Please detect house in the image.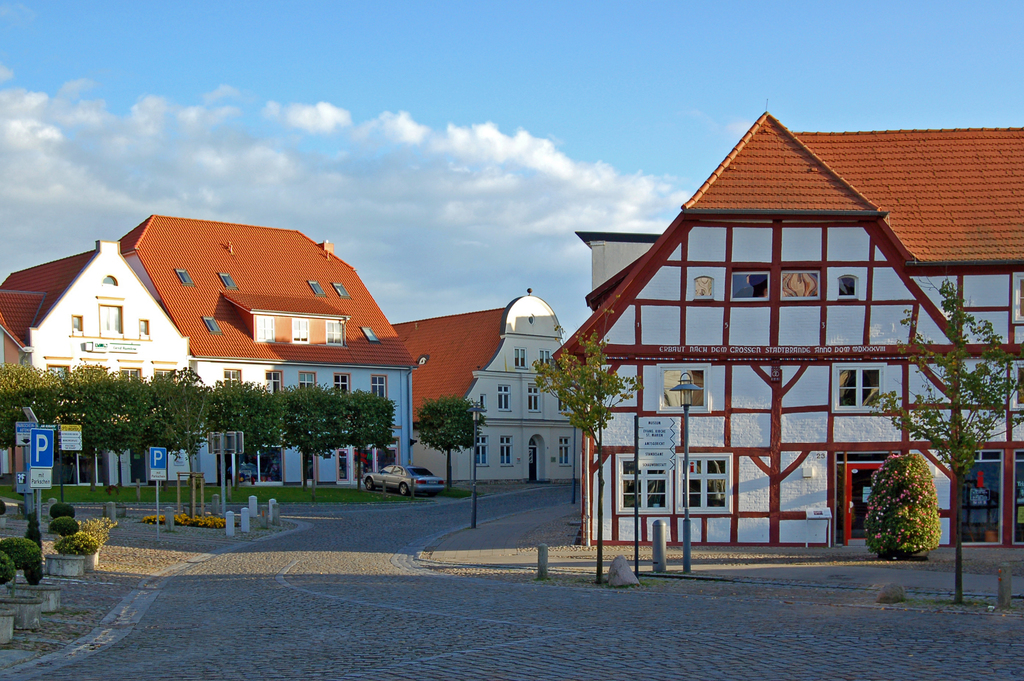
{"left": 542, "top": 106, "right": 1023, "bottom": 552}.
